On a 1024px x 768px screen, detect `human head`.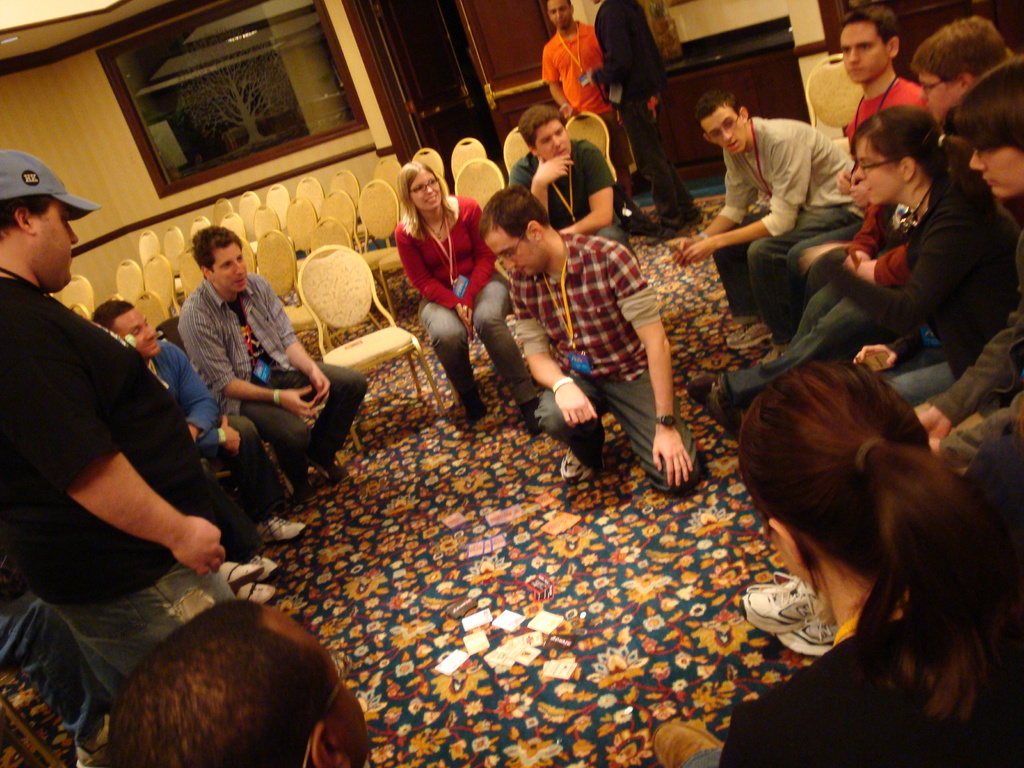
[x1=701, y1=93, x2=748, y2=154].
